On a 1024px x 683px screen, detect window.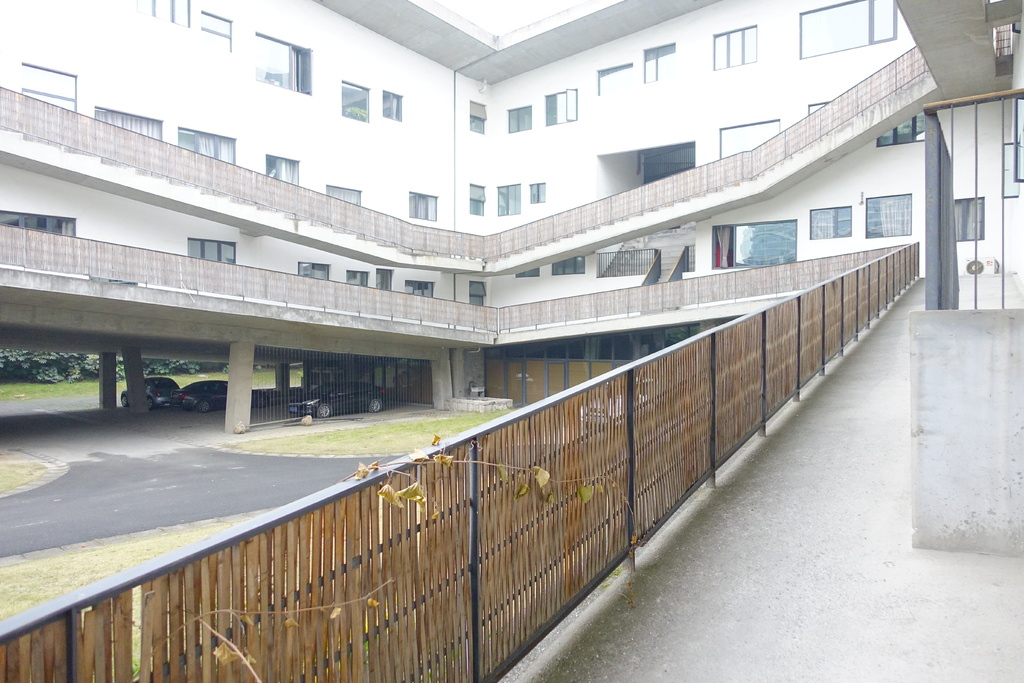
(250,31,309,93).
